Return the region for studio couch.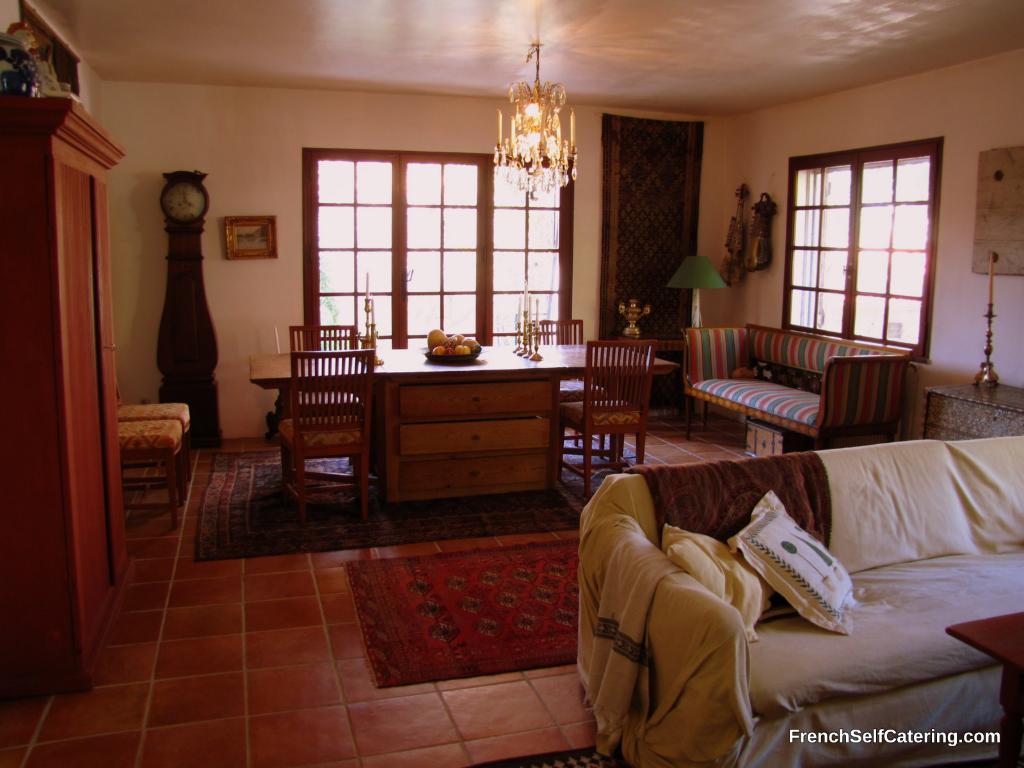
x1=681, y1=318, x2=916, y2=457.
